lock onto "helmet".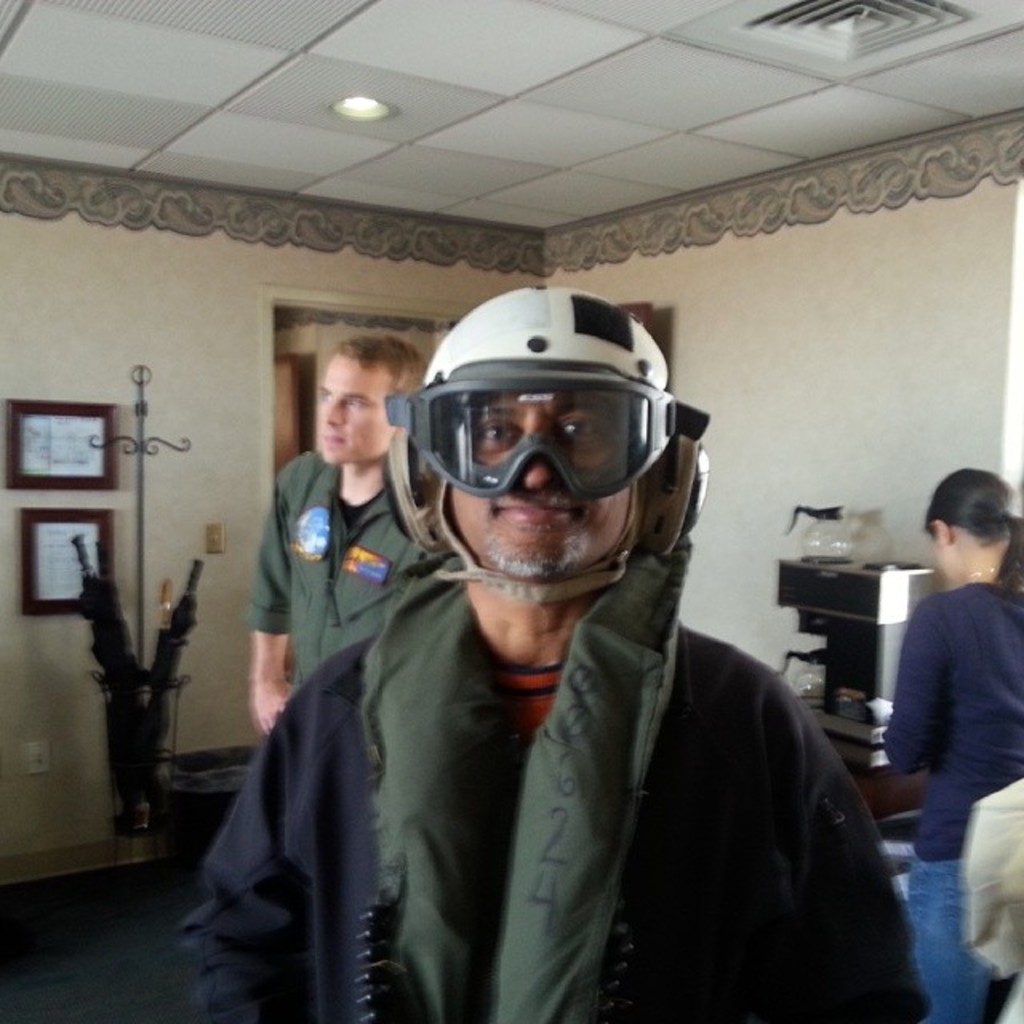
Locked: (x1=370, y1=291, x2=706, y2=614).
